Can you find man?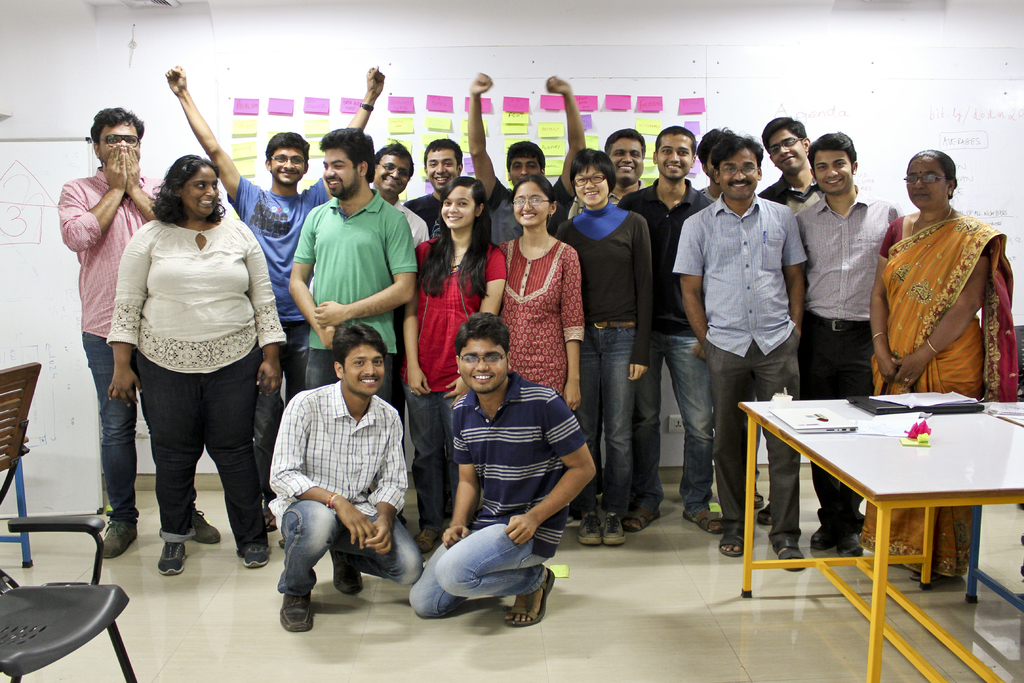
Yes, bounding box: <box>755,110,817,219</box>.
